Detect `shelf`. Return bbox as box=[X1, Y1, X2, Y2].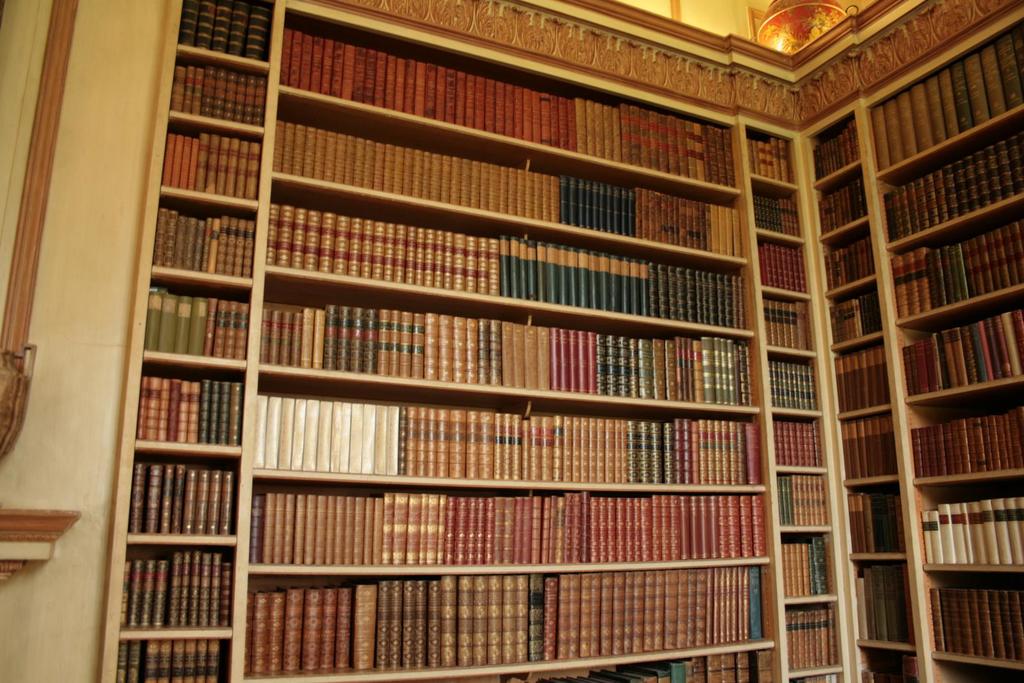
box=[860, 19, 1023, 682].
